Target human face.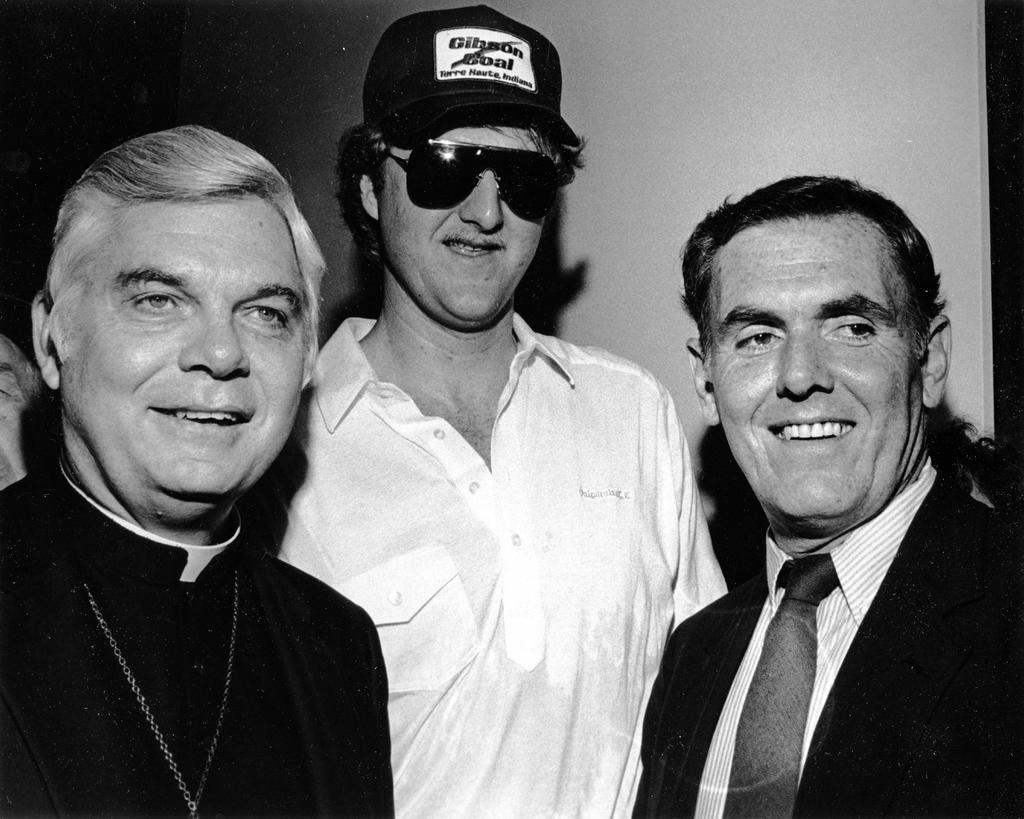
Target region: (385,127,559,323).
